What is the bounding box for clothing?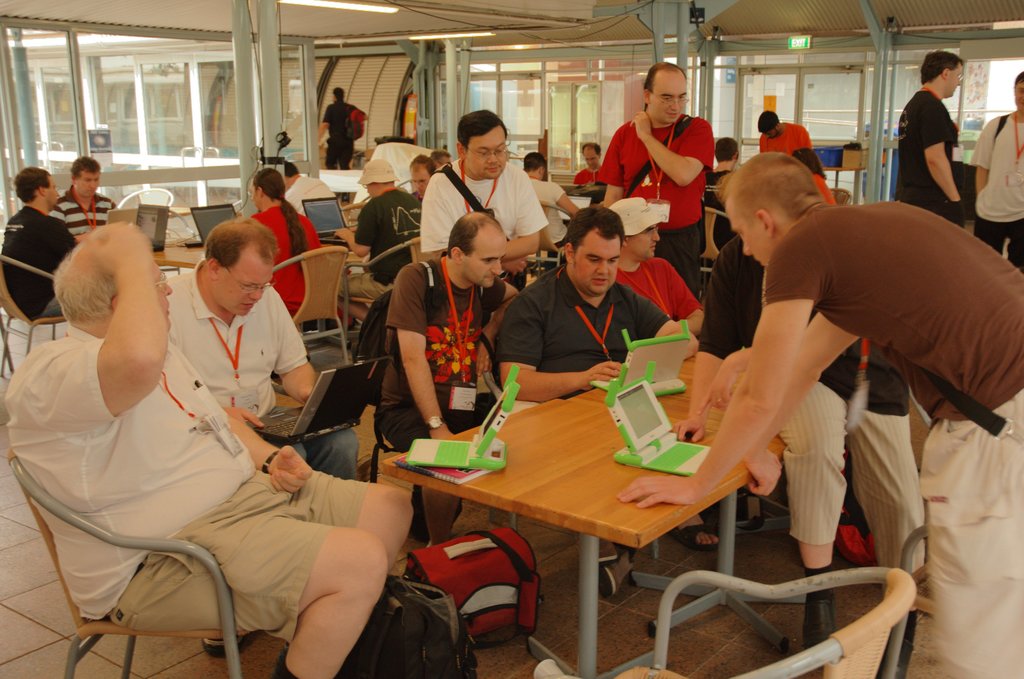
locate(705, 167, 732, 209).
